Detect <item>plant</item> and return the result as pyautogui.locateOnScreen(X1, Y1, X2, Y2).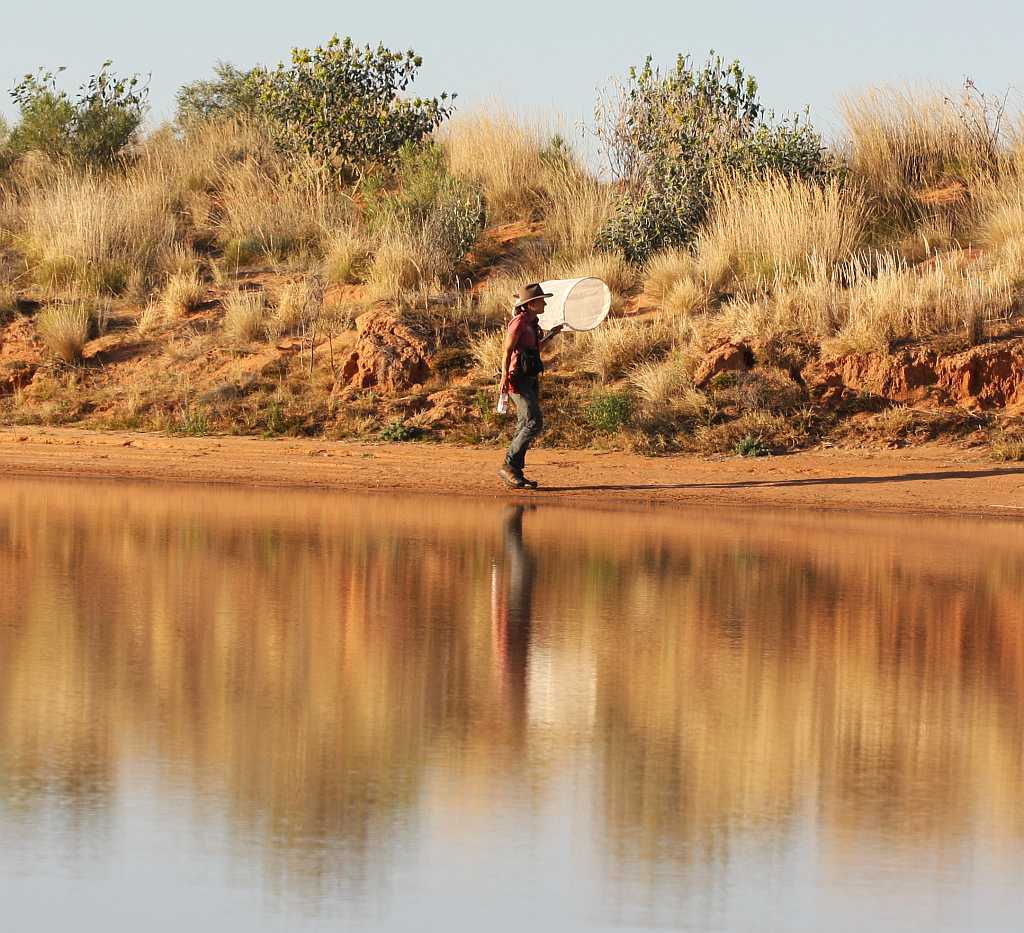
pyautogui.locateOnScreen(735, 433, 792, 454).
